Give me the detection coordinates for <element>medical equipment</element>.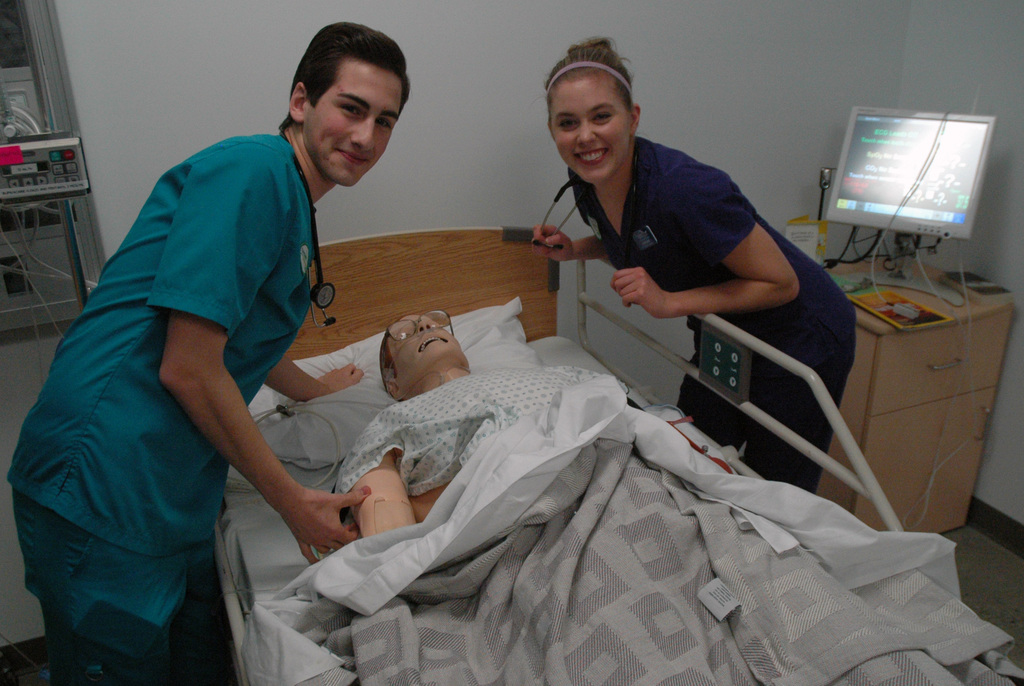
528:134:637:277.
